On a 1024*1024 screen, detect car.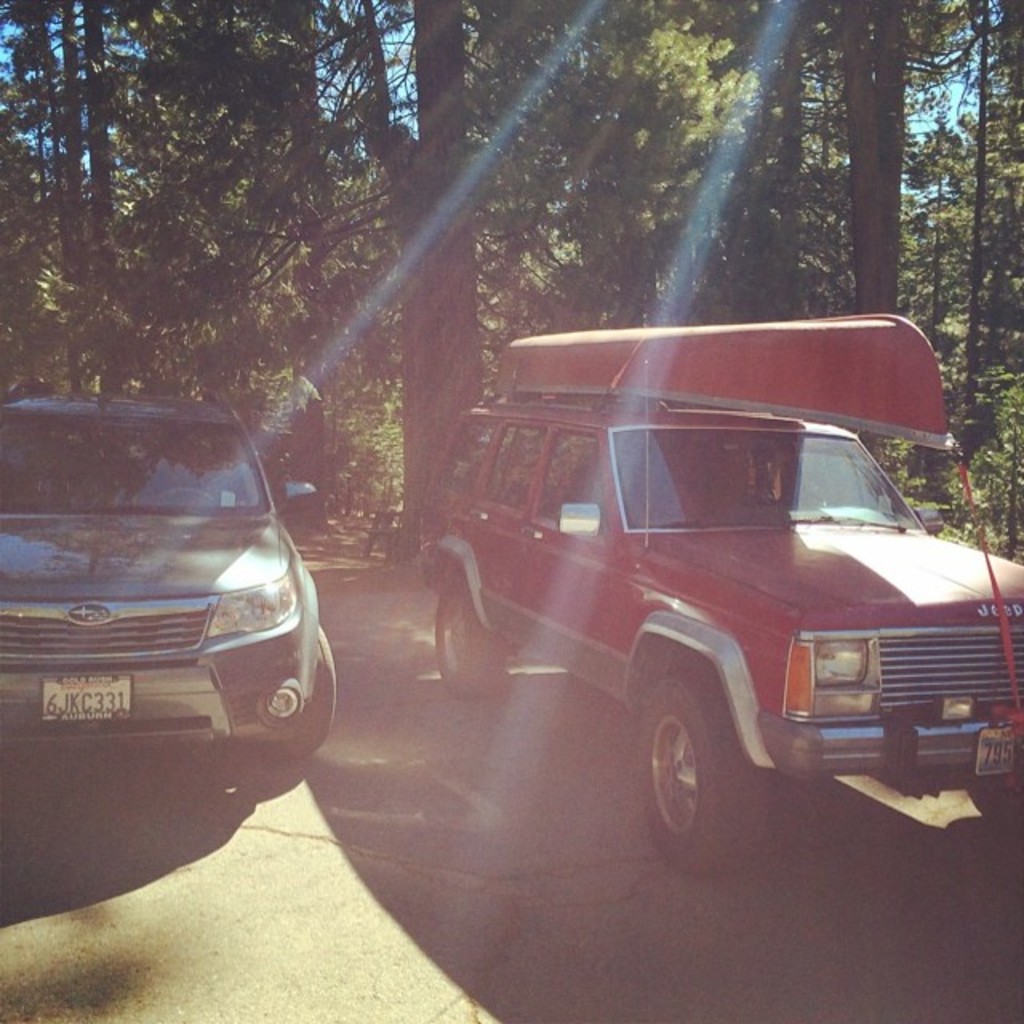
region(0, 400, 338, 758).
